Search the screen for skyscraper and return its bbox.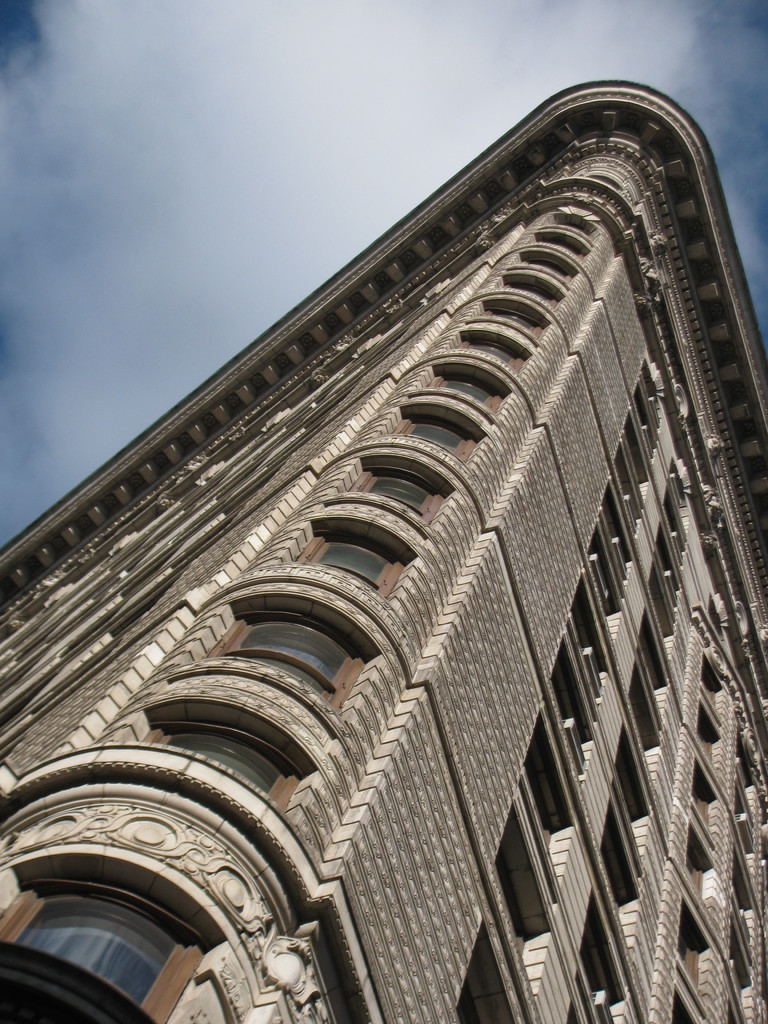
Found: bbox(0, 108, 767, 1023).
